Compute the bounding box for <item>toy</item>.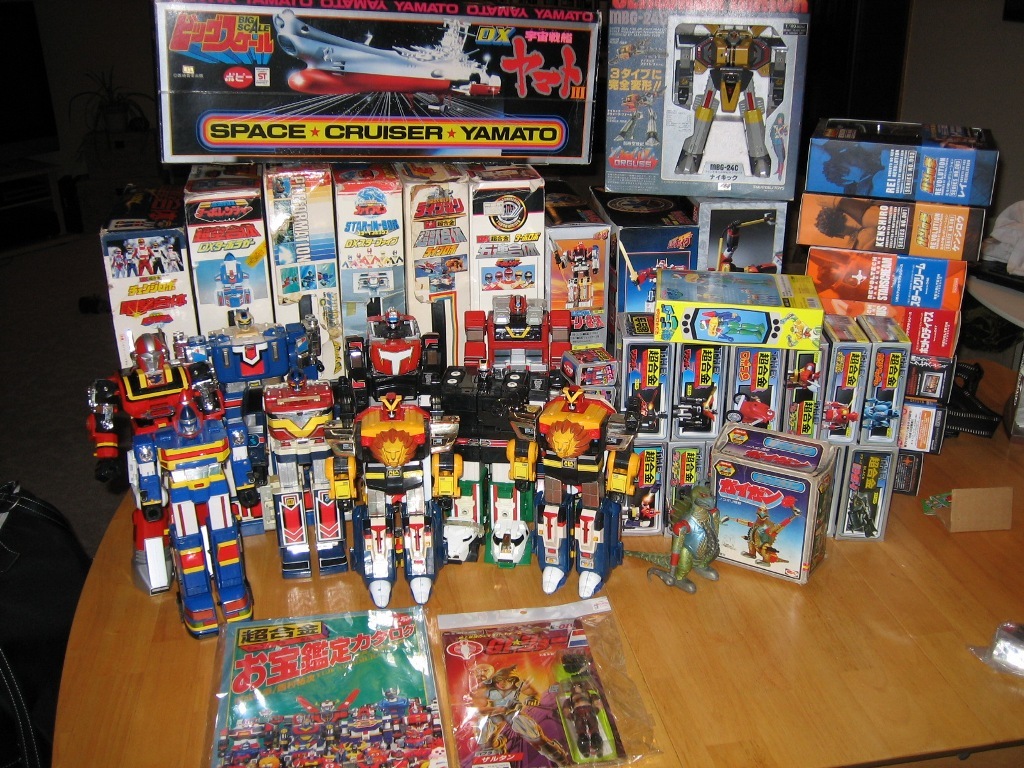
[403, 478, 443, 601].
